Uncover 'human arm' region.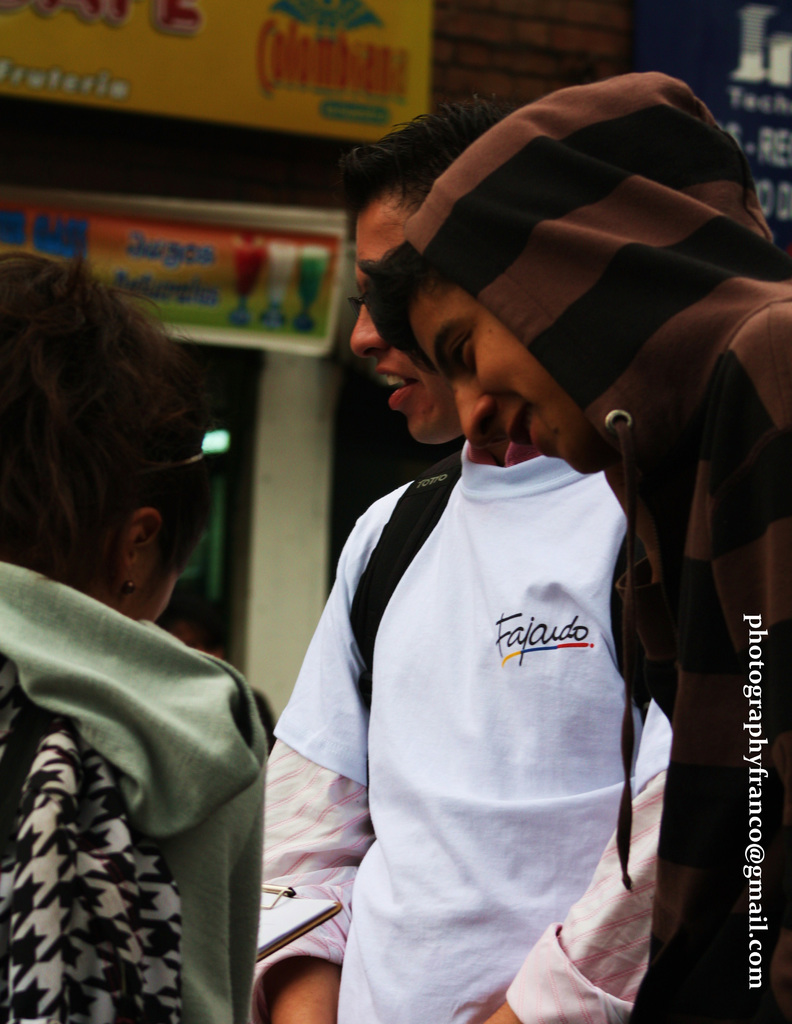
Uncovered: select_region(235, 497, 394, 1023).
